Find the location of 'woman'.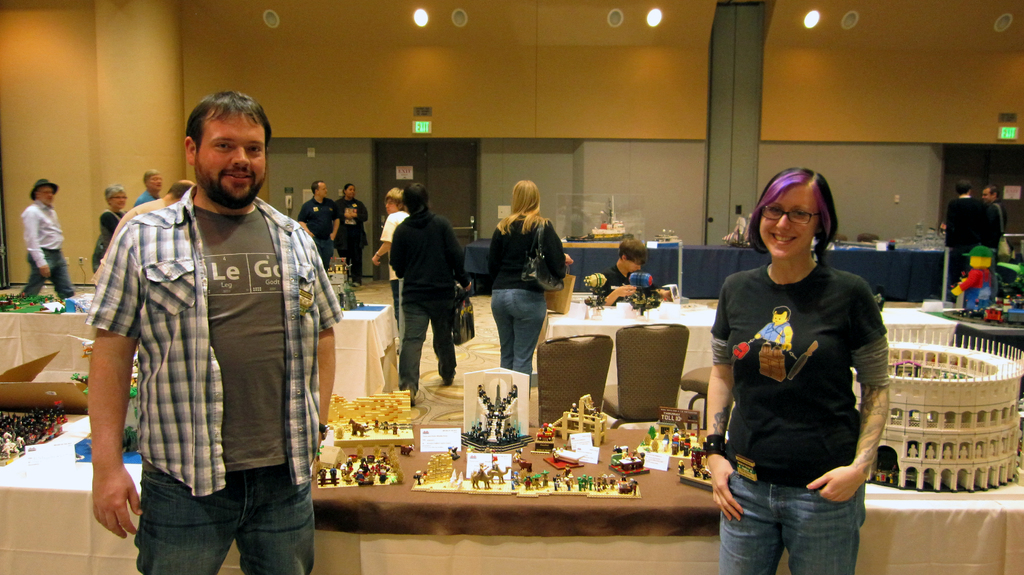
Location: <region>91, 185, 136, 272</region>.
